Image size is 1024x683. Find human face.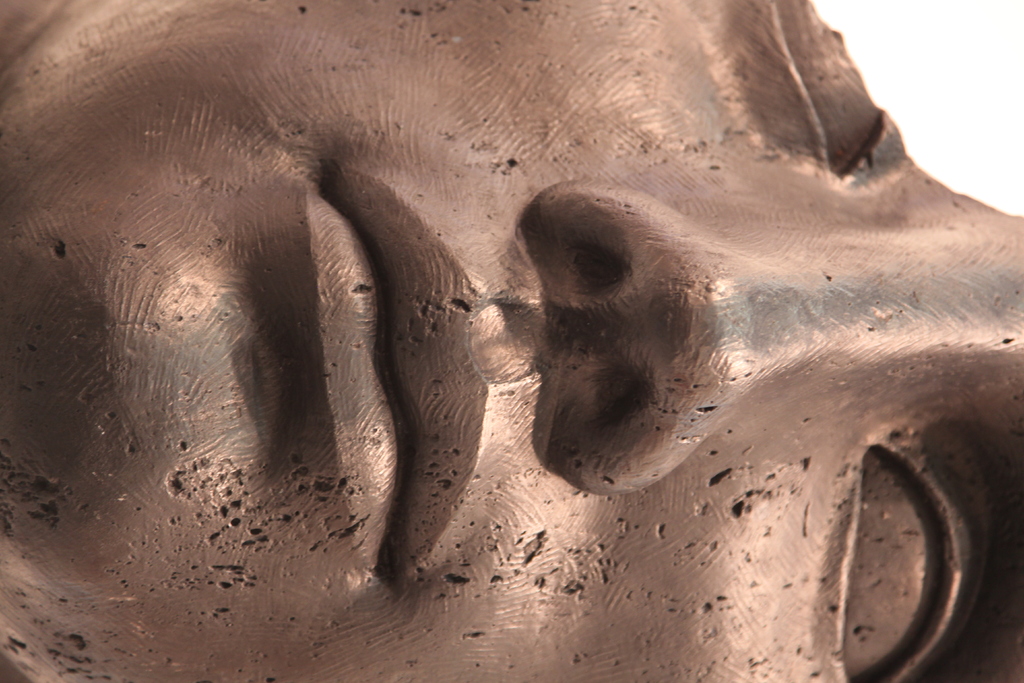
BBox(0, 0, 1023, 682).
